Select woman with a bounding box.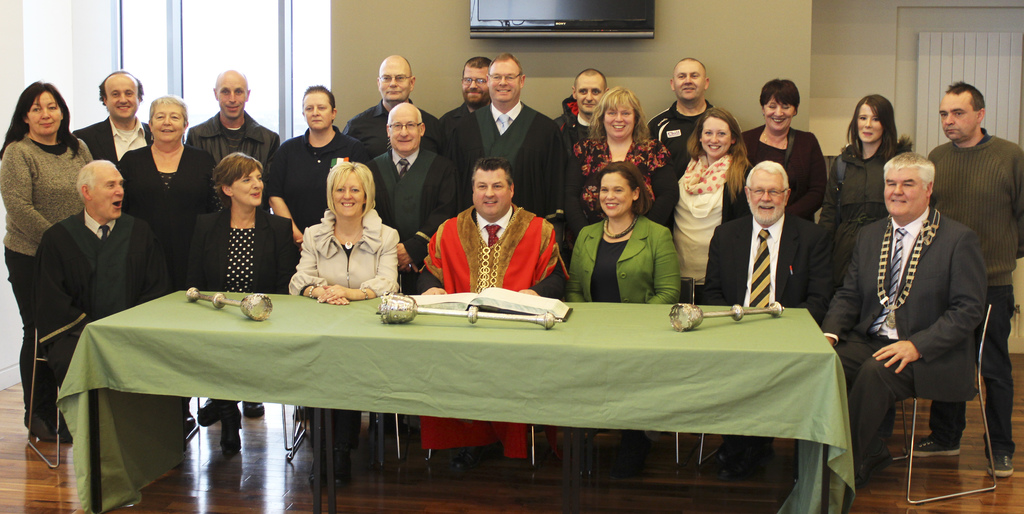
locate(567, 159, 683, 467).
